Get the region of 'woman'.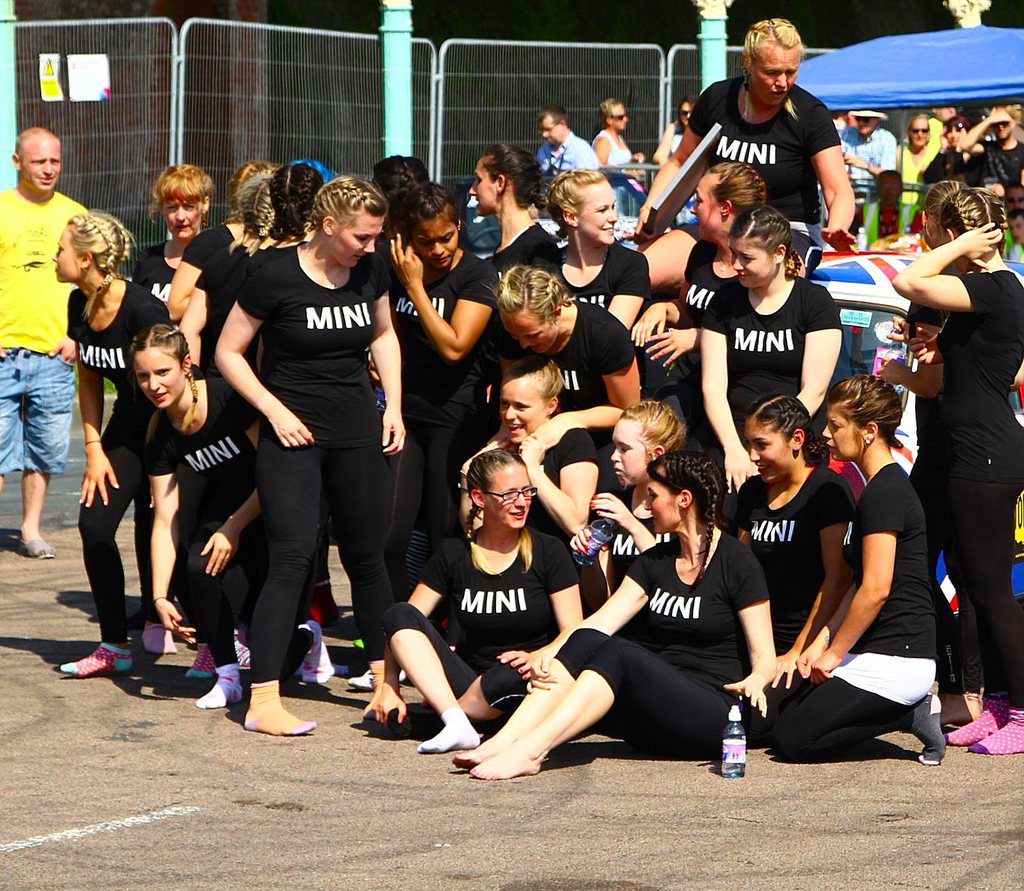
Rect(174, 168, 280, 383).
